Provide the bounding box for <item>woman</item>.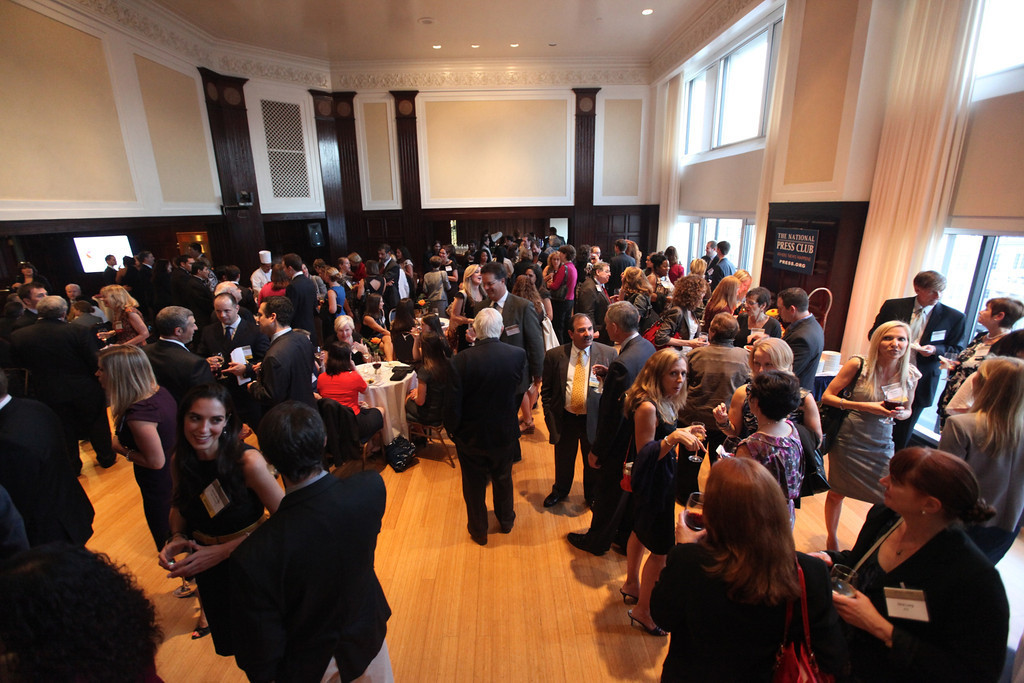
region(363, 294, 390, 335).
